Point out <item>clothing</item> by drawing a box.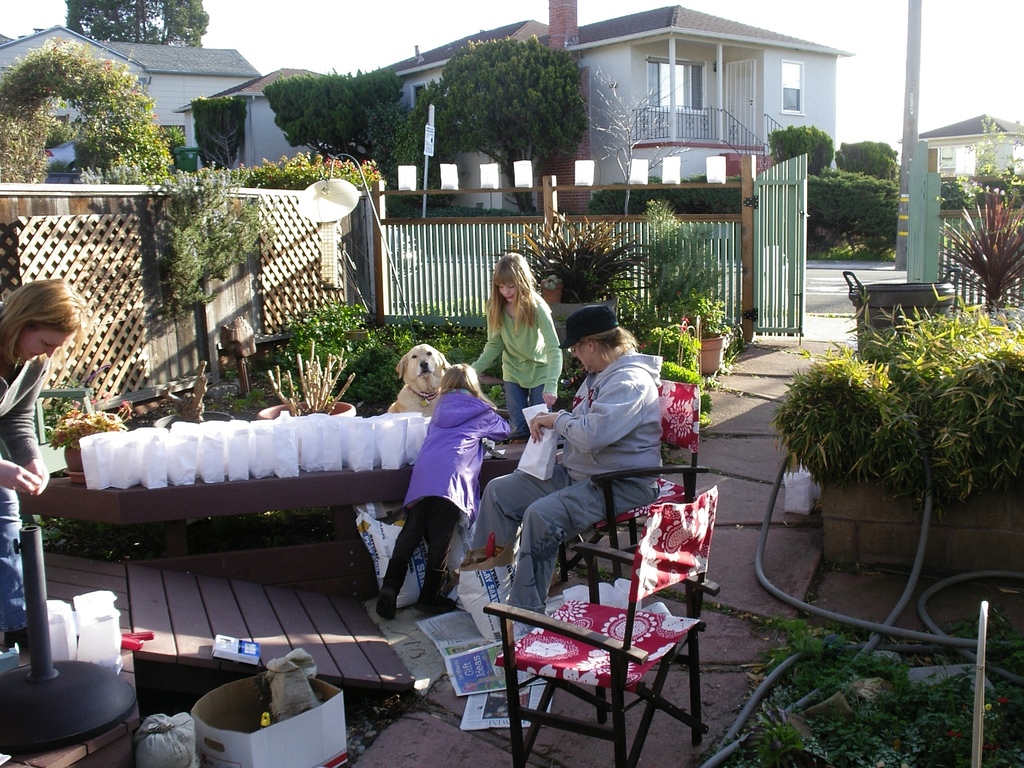
bbox(463, 342, 662, 620).
